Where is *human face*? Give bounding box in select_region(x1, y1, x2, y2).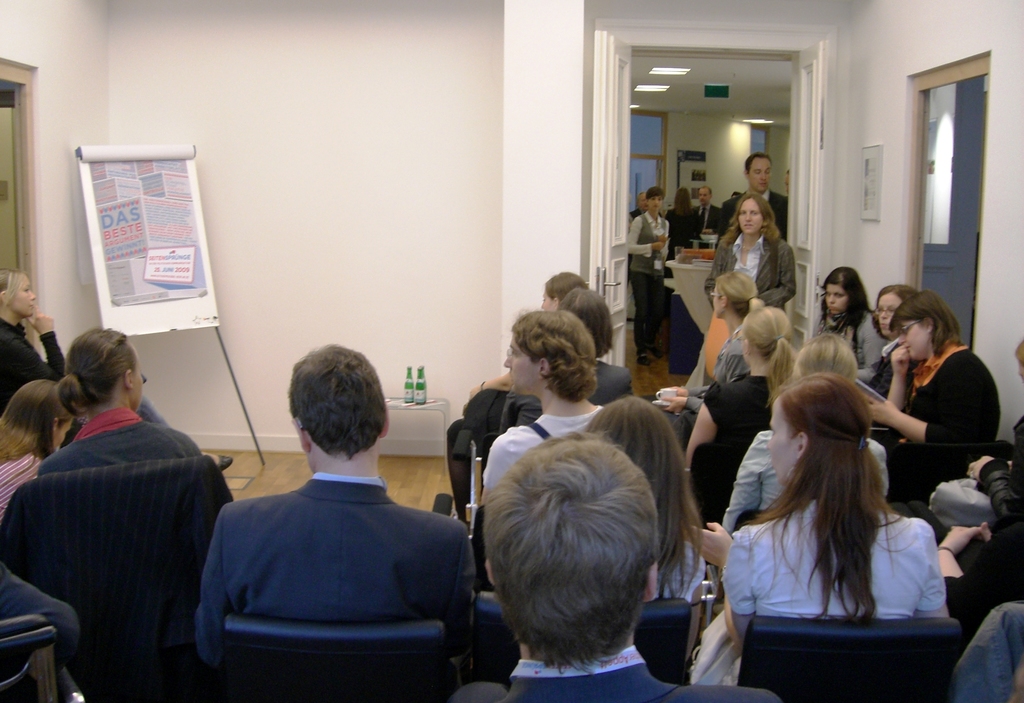
select_region(52, 422, 73, 454).
